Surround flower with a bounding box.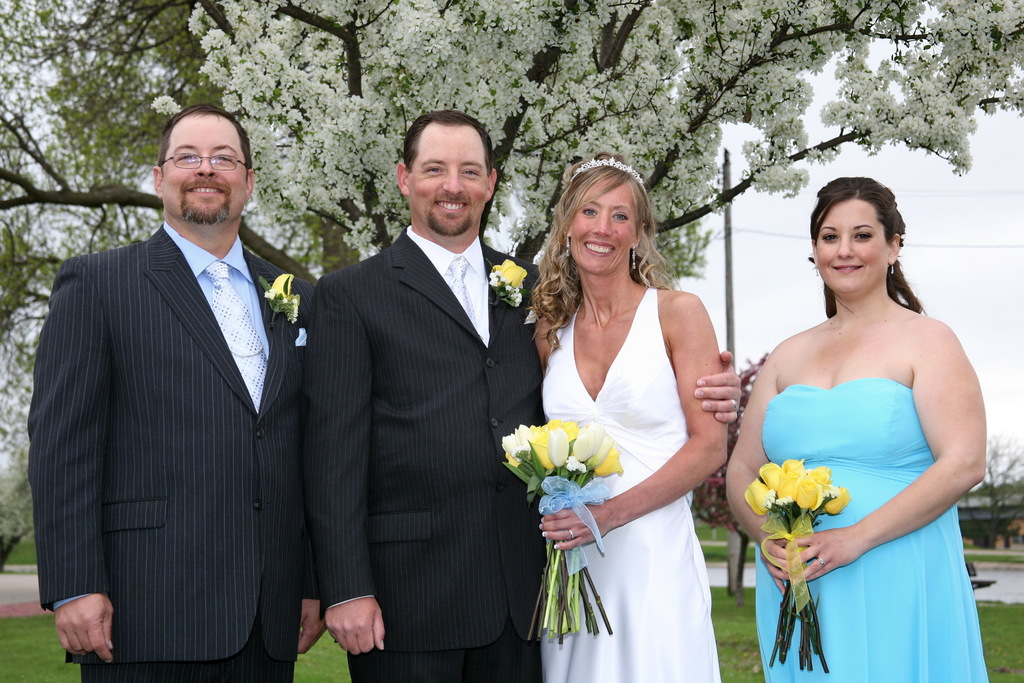
801 463 831 493.
